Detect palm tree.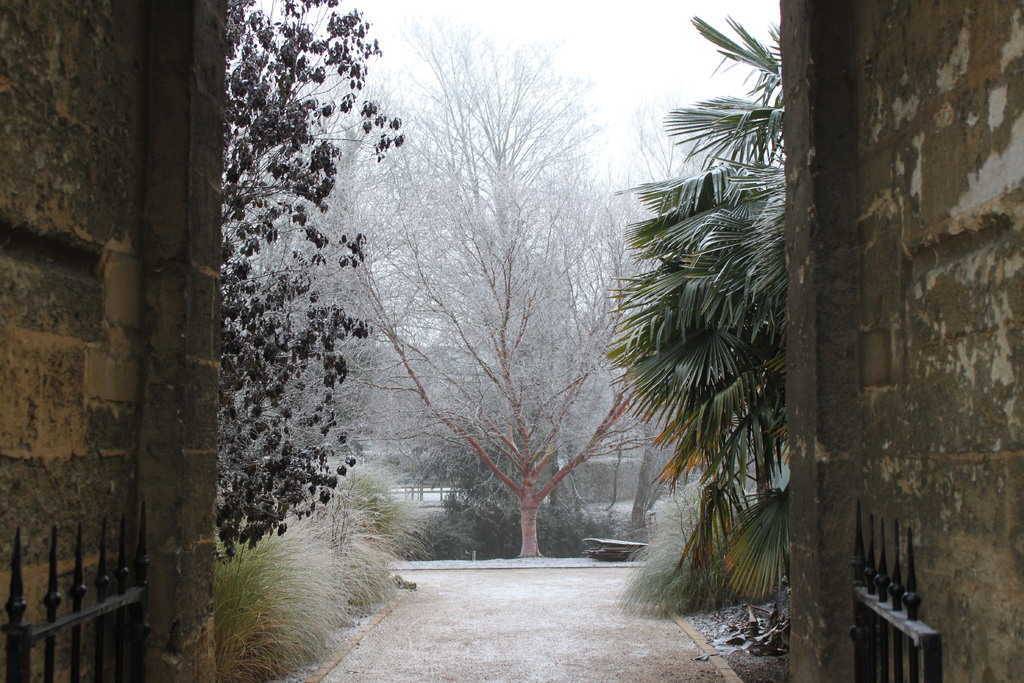
Detected at 220/0/361/477.
